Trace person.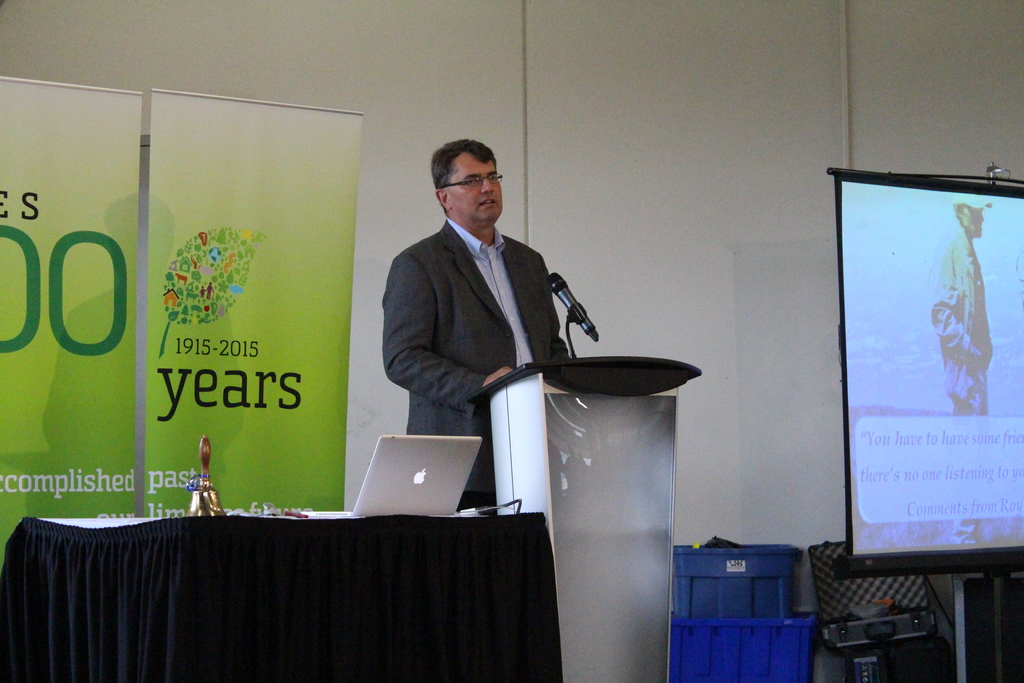
Traced to (398, 151, 663, 566).
